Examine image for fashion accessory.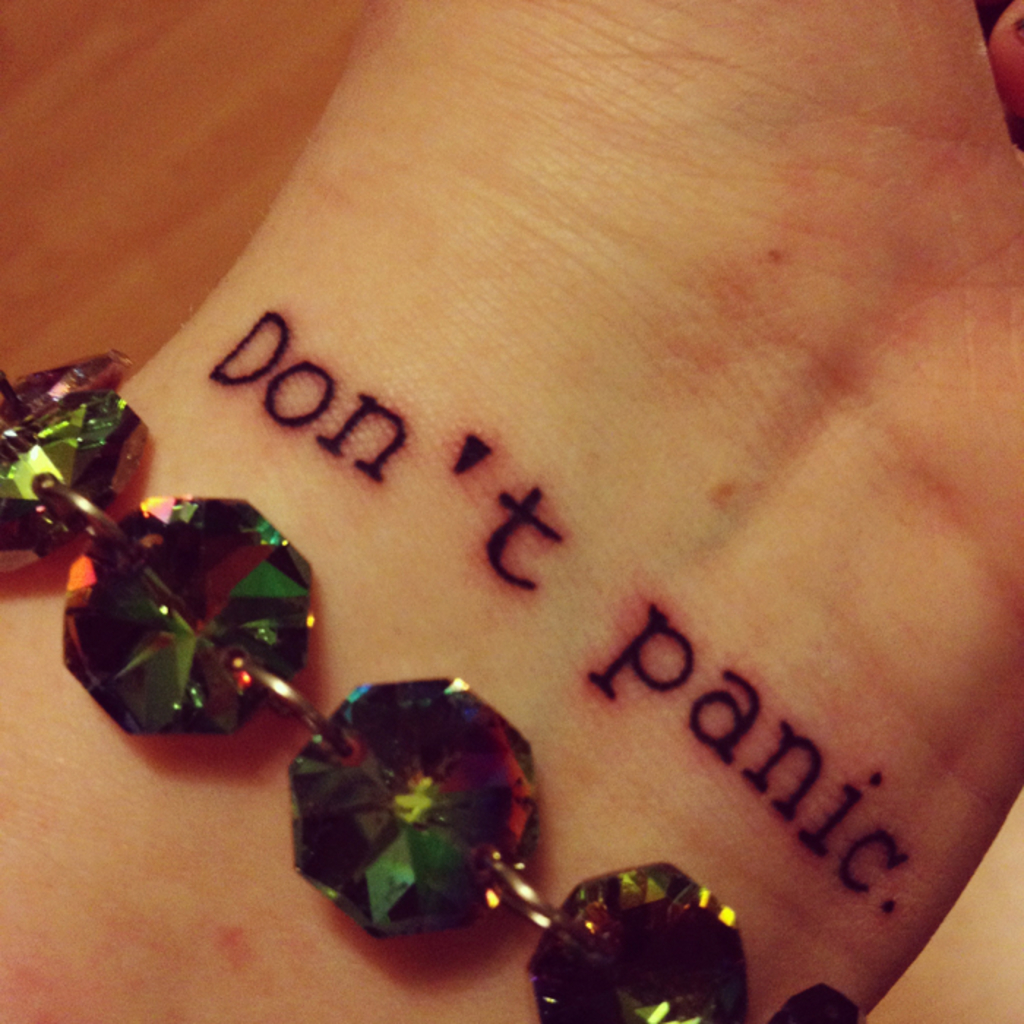
Examination result: box=[0, 339, 862, 1023].
